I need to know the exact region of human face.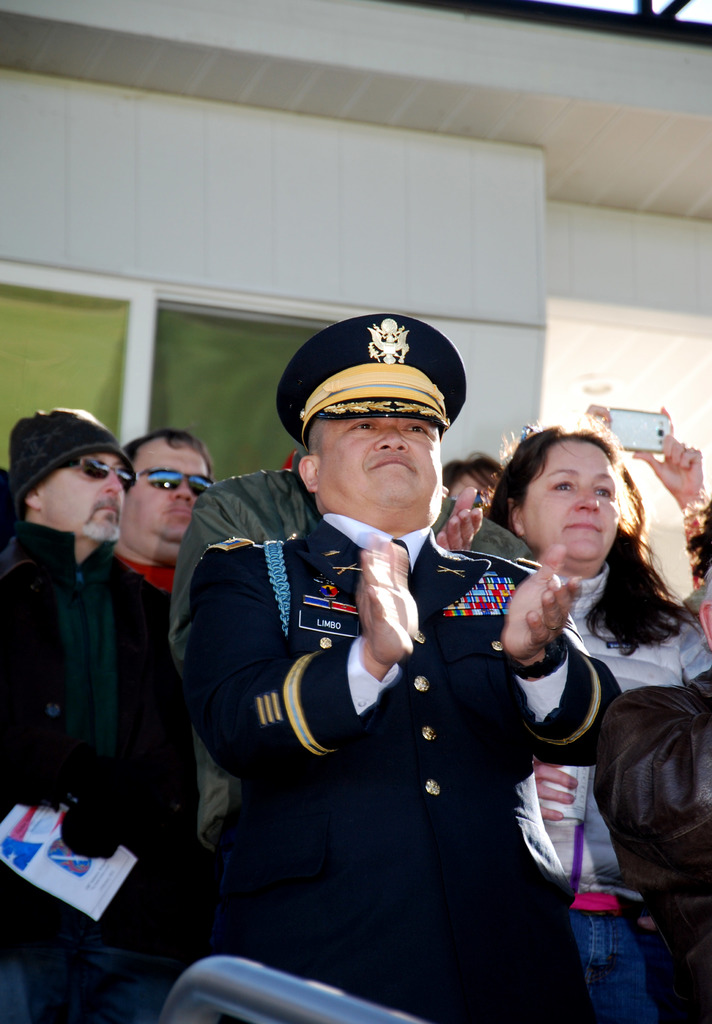
Region: Rect(128, 452, 207, 534).
